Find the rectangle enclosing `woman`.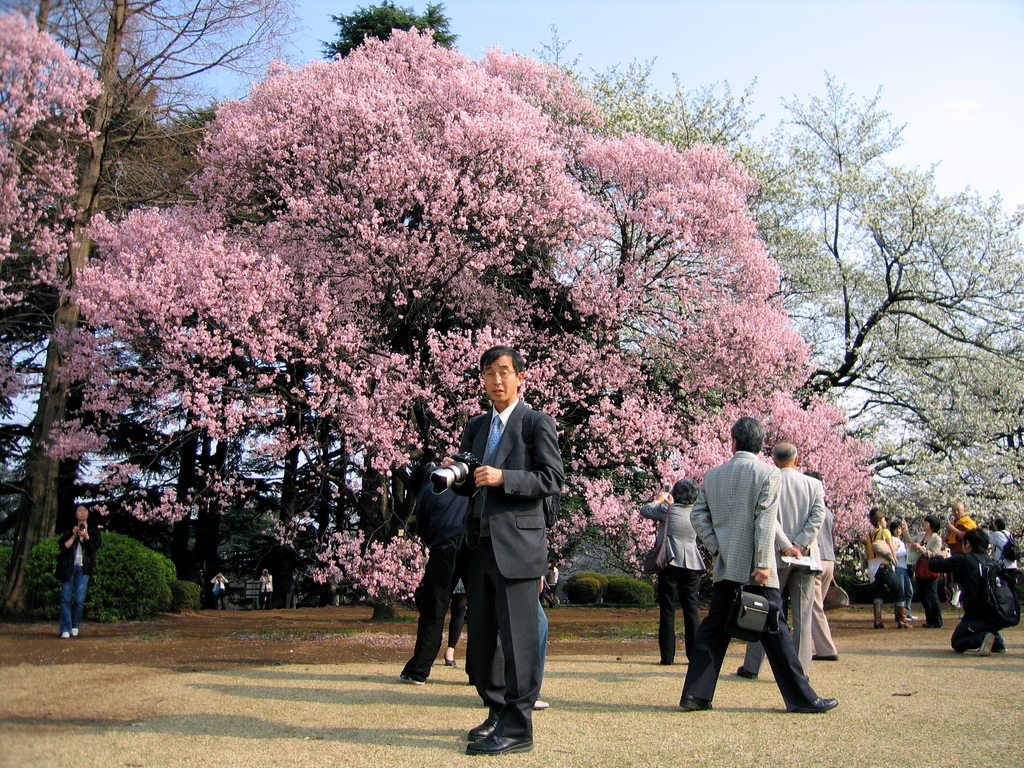
[52,499,106,639].
